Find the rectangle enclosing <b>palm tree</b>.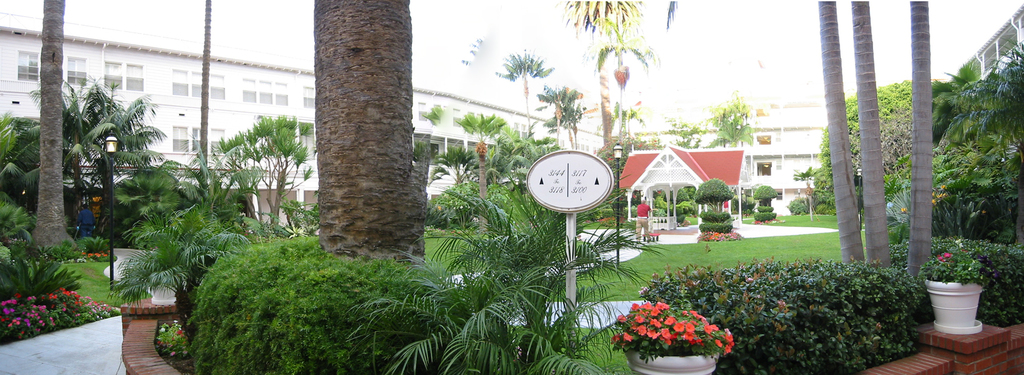
[left=47, top=82, right=140, bottom=246].
